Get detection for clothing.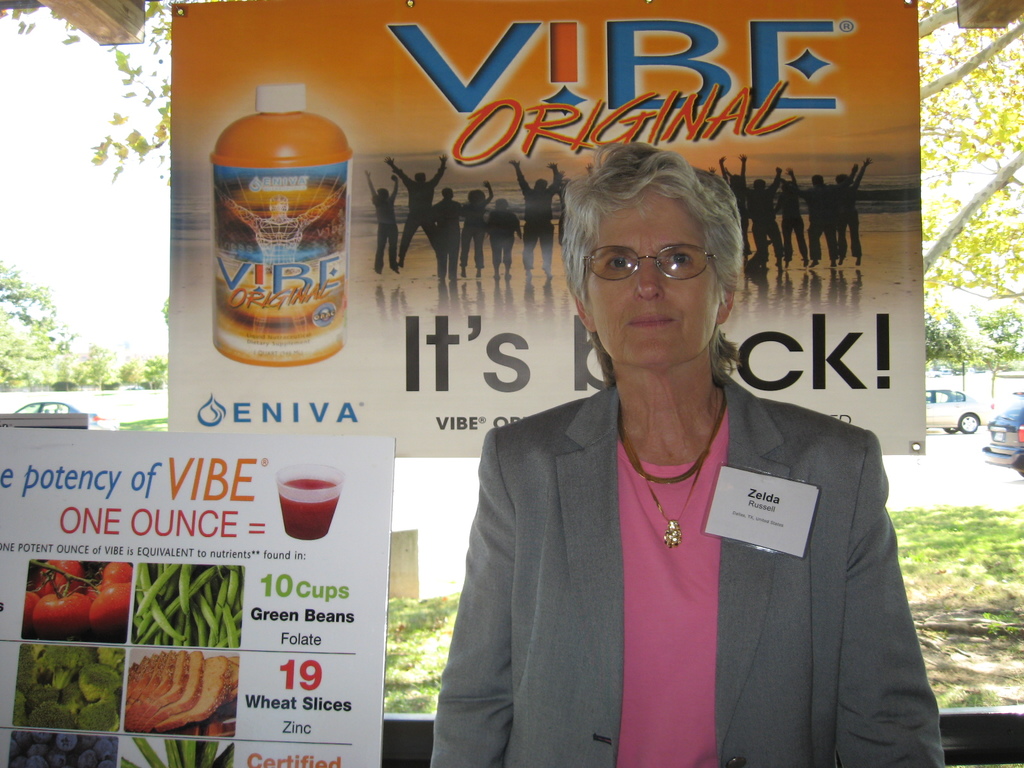
Detection: {"x1": 461, "y1": 329, "x2": 921, "y2": 762}.
